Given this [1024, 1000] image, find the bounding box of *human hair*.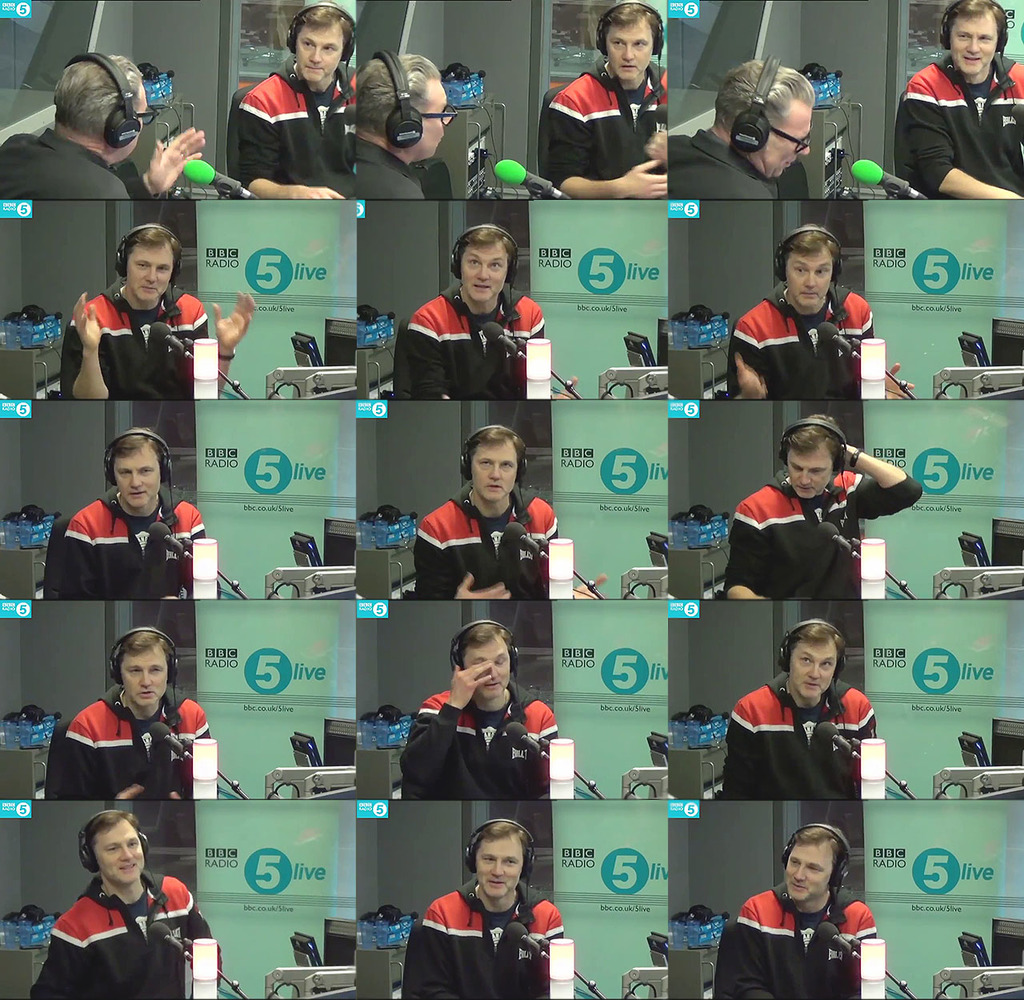
(474,422,525,458).
